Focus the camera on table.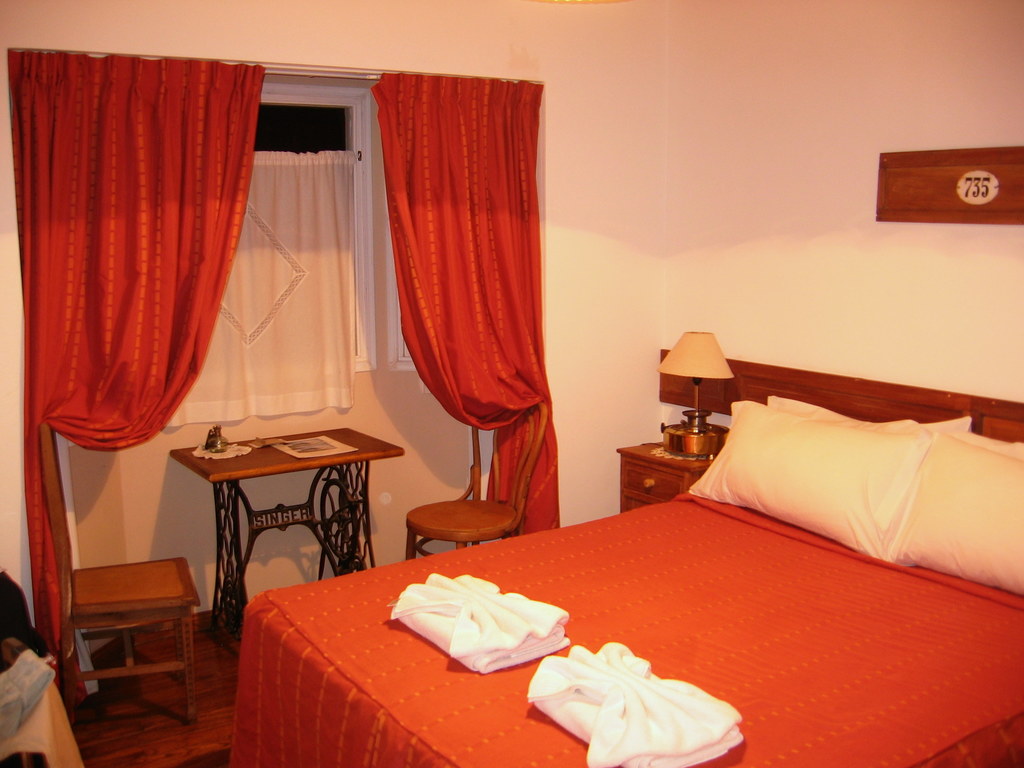
Focus region: l=168, t=433, r=397, b=636.
